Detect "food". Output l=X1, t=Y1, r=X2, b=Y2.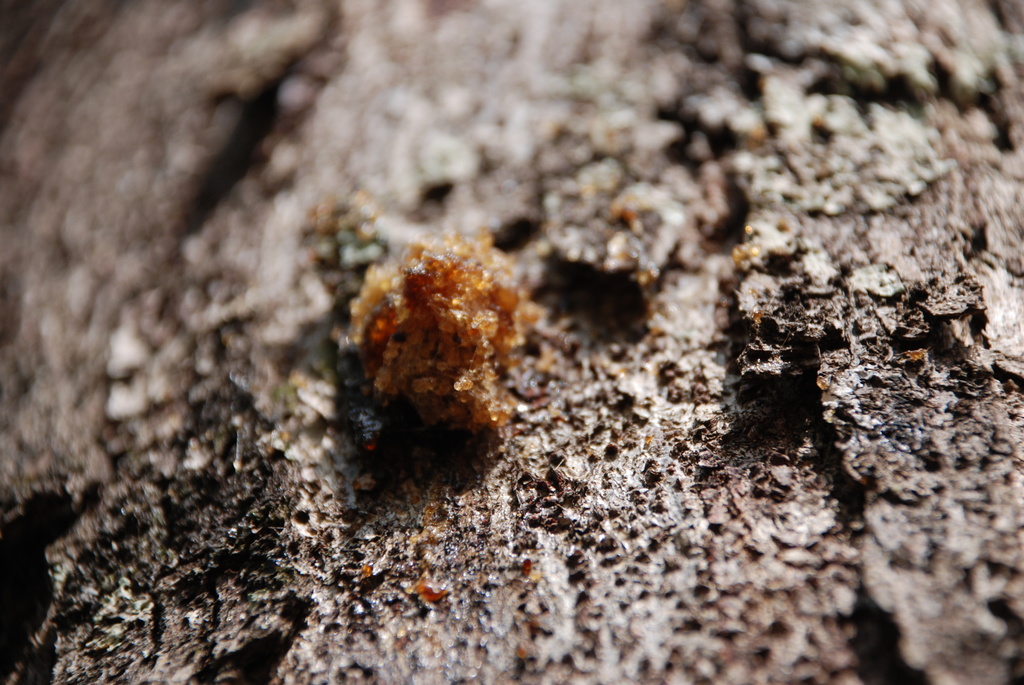
l=328, t=221, r=547, b=448.
